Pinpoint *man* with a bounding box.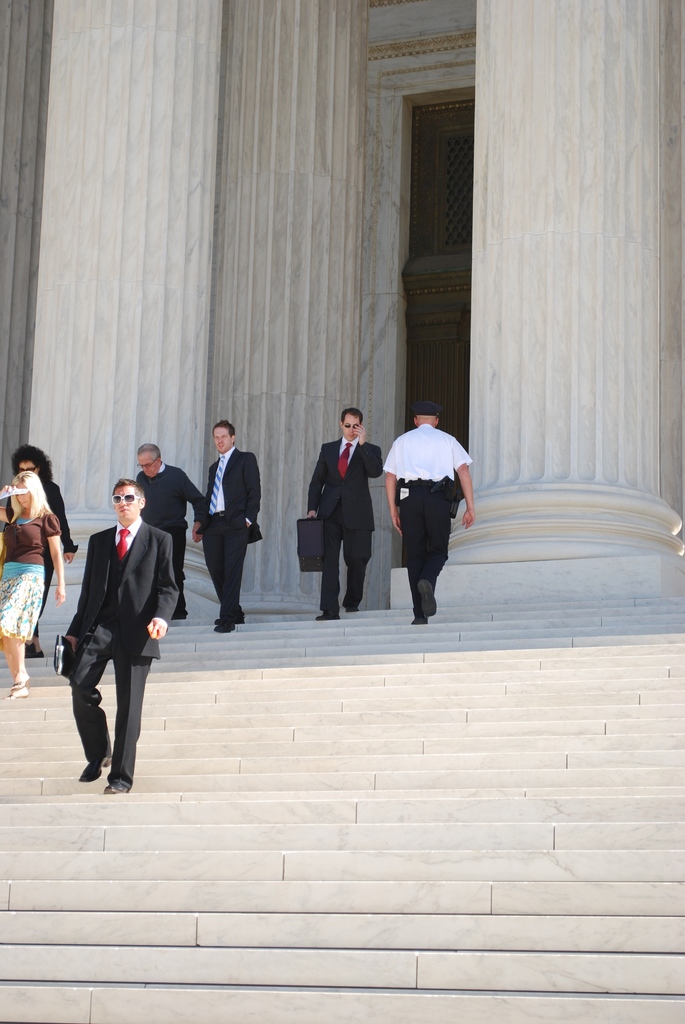
detection(141, 435, 200, 616).
